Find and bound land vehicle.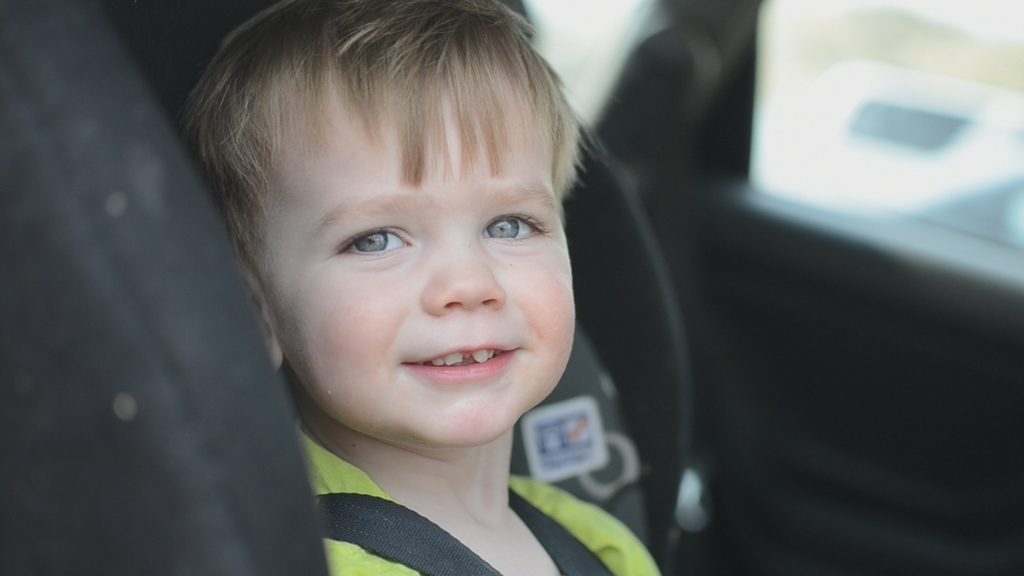
Bound: 0, 0, 1023, 575.
